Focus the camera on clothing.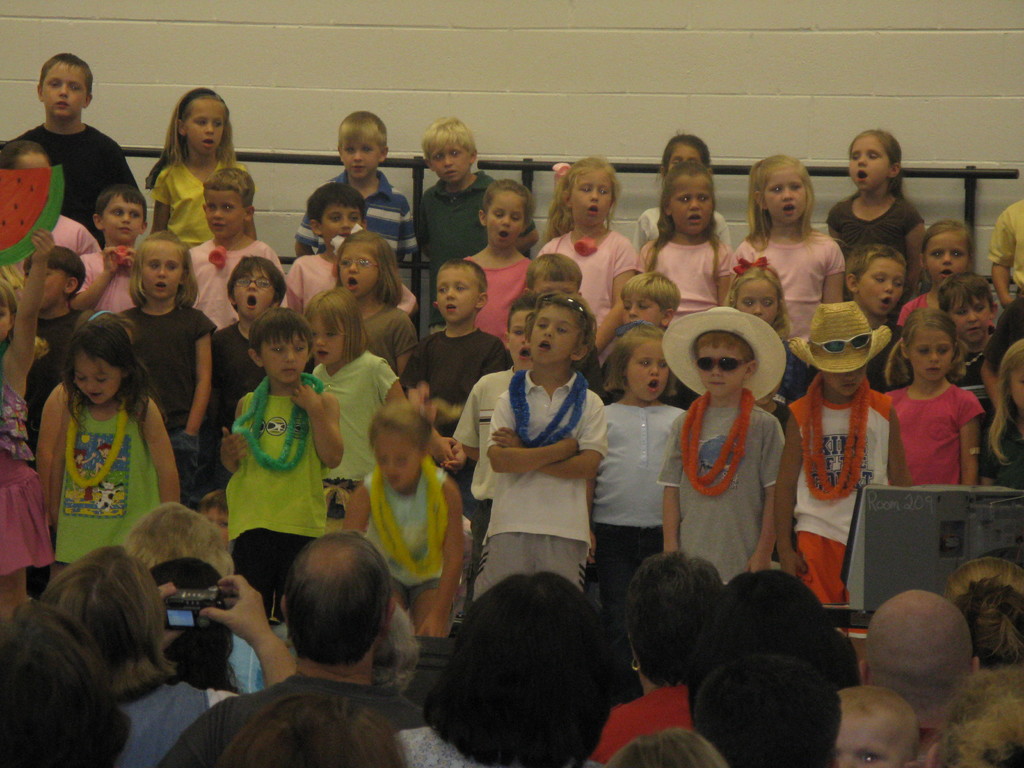
Focus region: (777,385,896,543).
